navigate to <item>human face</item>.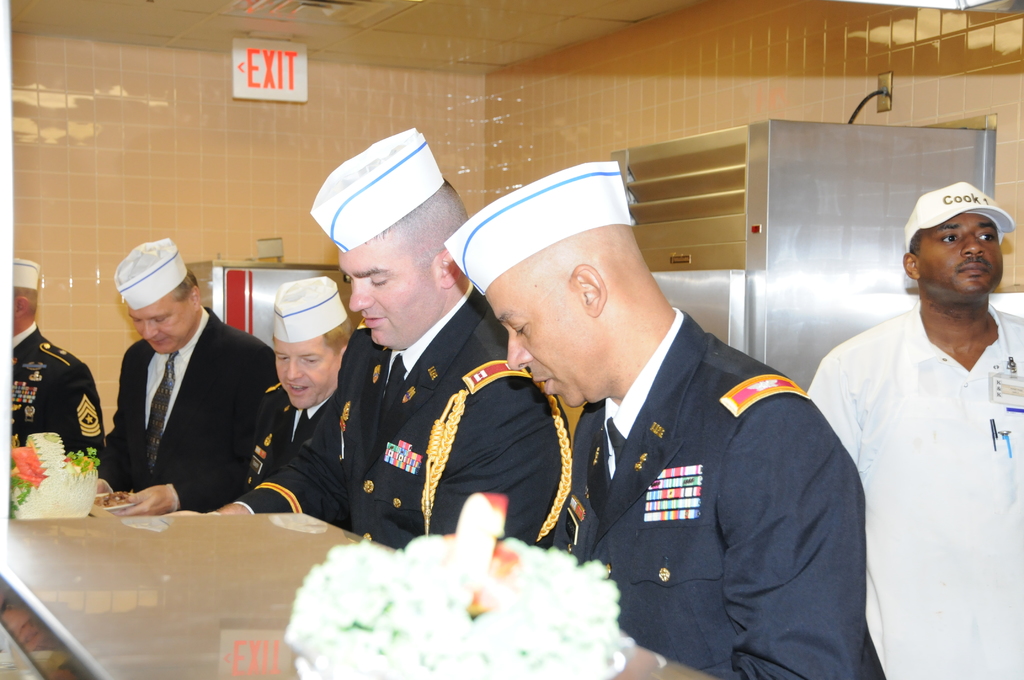
Navigation target: detection(502, 279, 594, 410).
